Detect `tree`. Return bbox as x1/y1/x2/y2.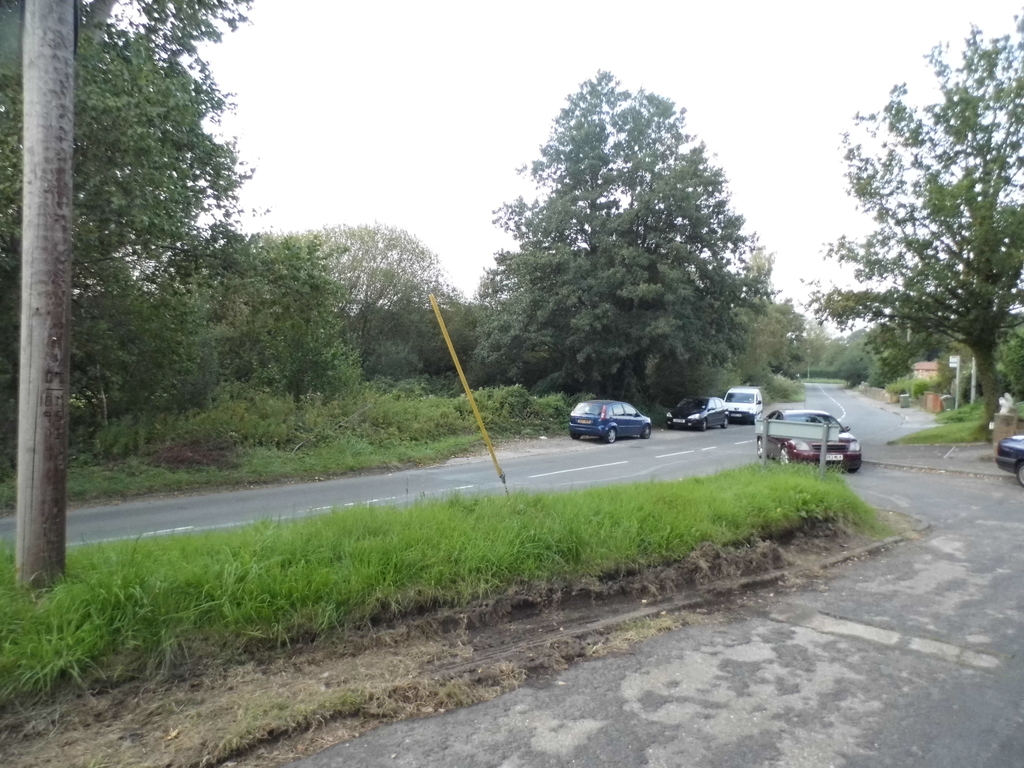
284/216/440/358.
